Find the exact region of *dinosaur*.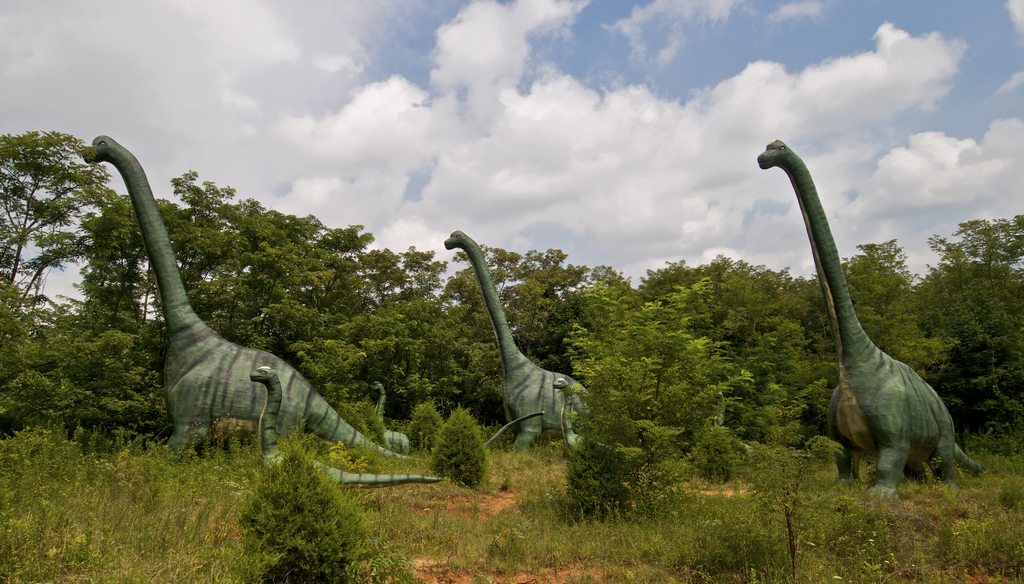
Exact region: [x1=371, y1=378, x2=548, y2=460].
